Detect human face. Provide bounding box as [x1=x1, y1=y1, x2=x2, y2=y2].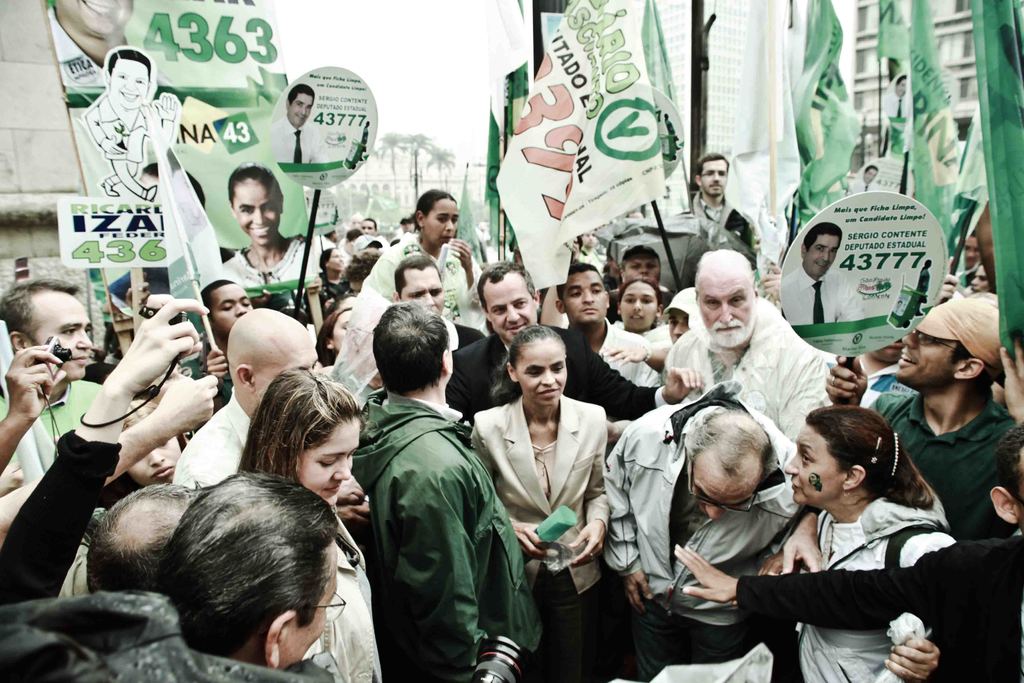
[x1=626, y1=248, x2=660, y2=282].
